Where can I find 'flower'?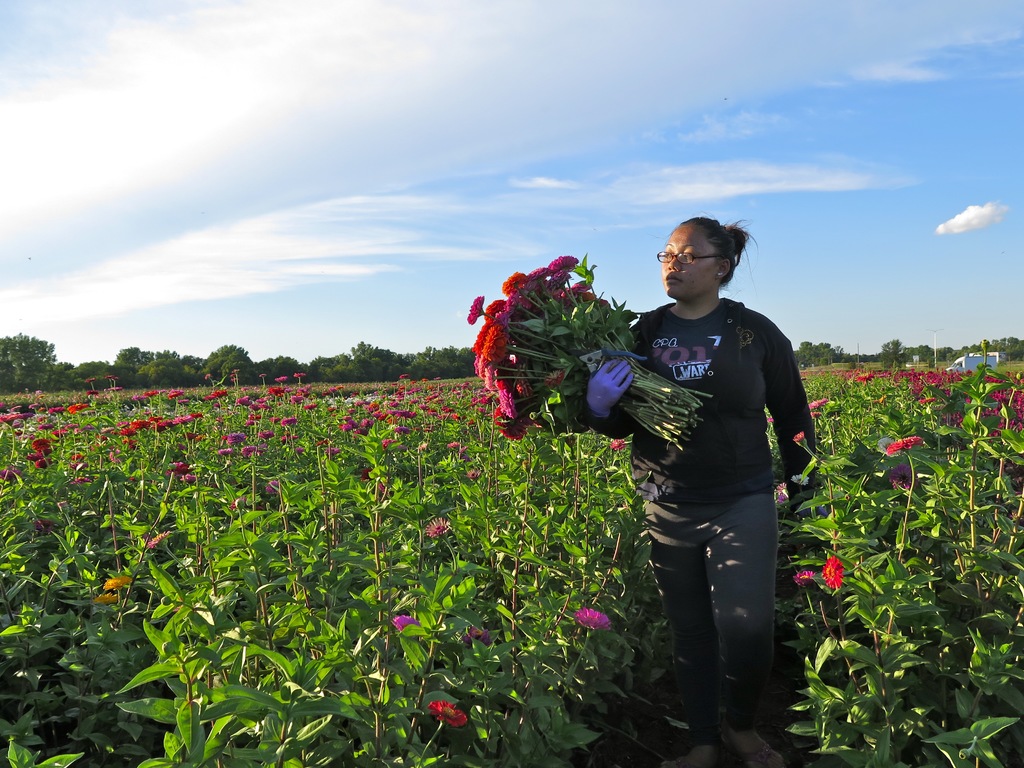
You can find it at {"x1": 393, "y1": 616, "x2": 420, "y2": 633}.
